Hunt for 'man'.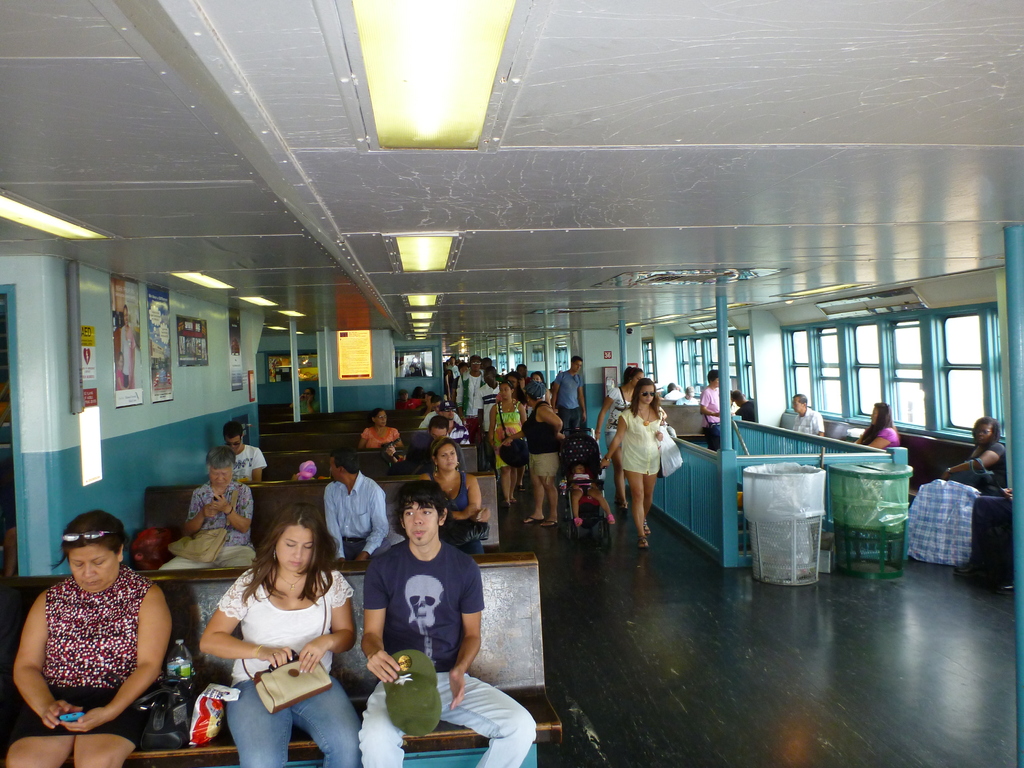
Hunted down at [321, 449, 389, 565].
